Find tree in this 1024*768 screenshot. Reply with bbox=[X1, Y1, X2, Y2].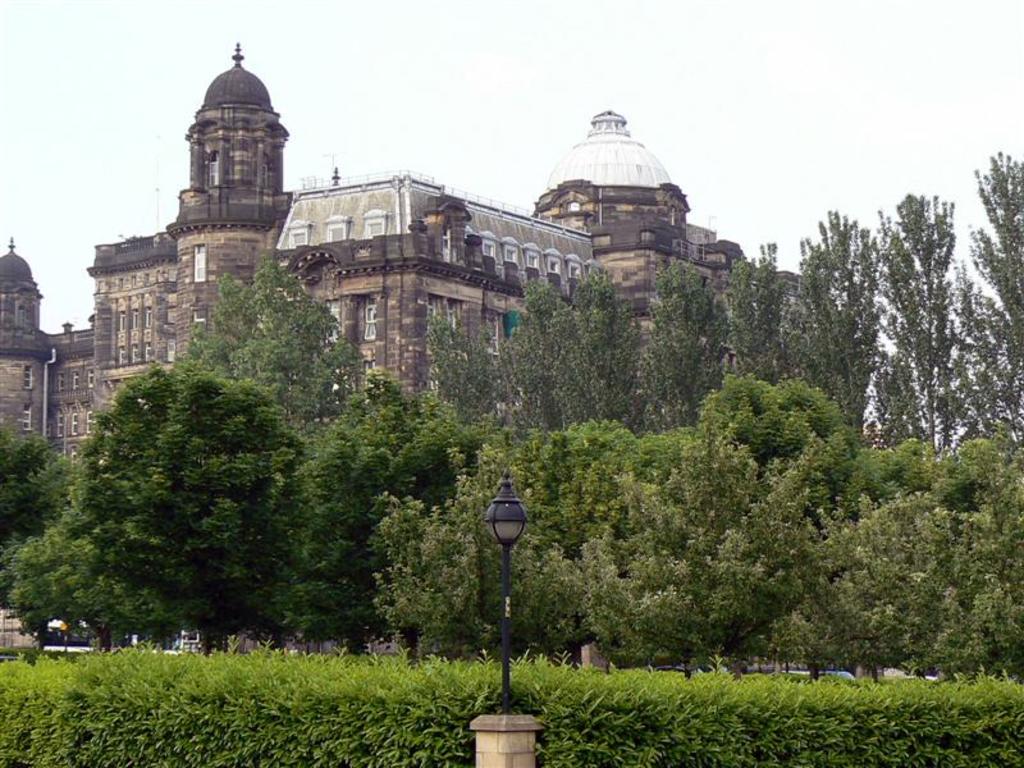
bbox=[174, 251, 370, 431].
